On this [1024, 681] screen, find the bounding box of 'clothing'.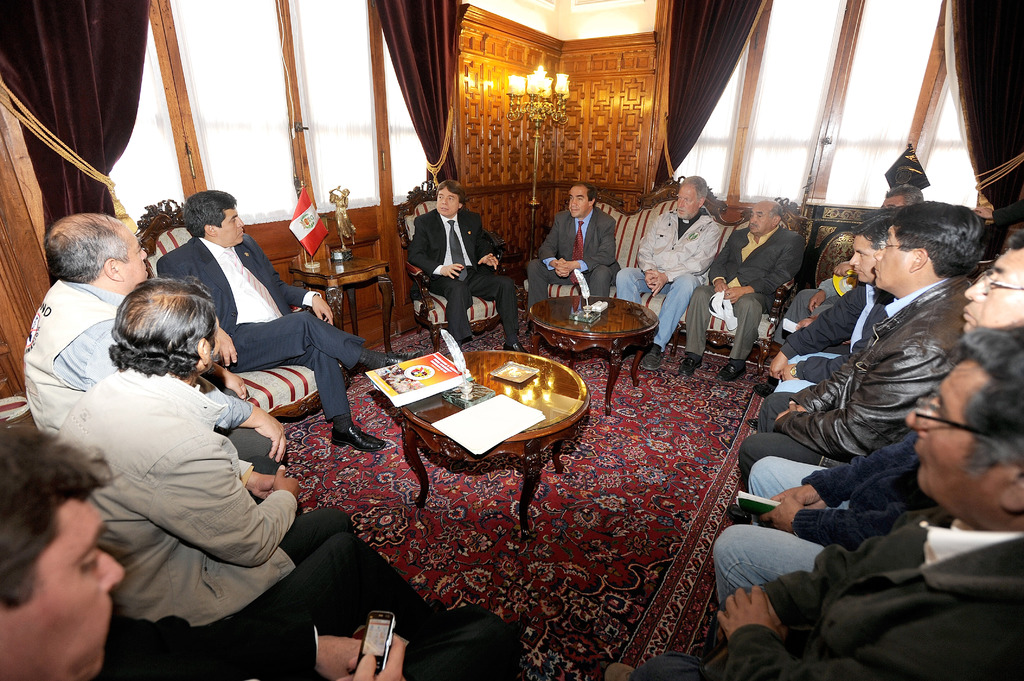
Bounding box: <box>631,502,1023,680</box>.
